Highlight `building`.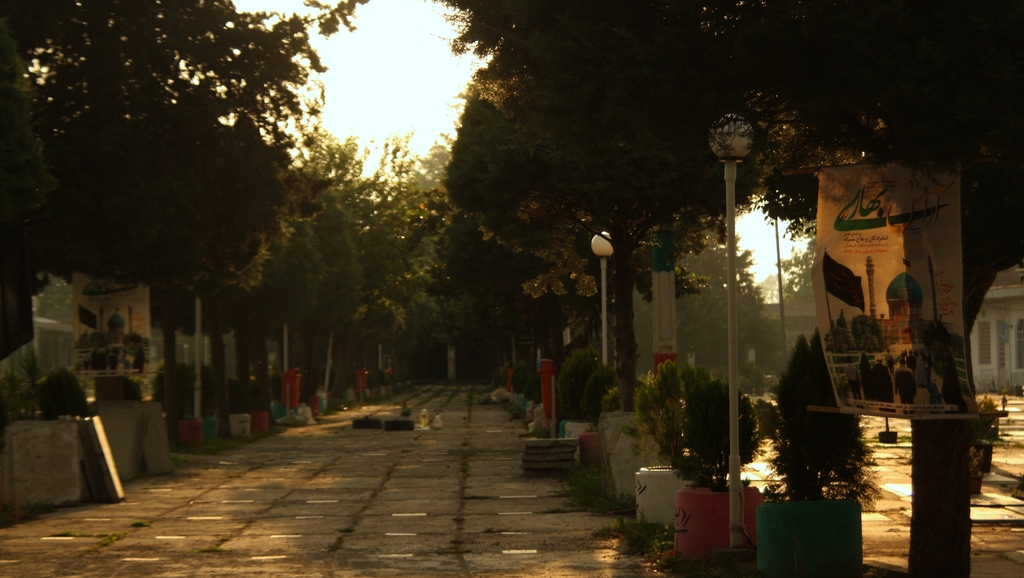
Highlighted region: l=973, t=264, r=1023, b=399.
